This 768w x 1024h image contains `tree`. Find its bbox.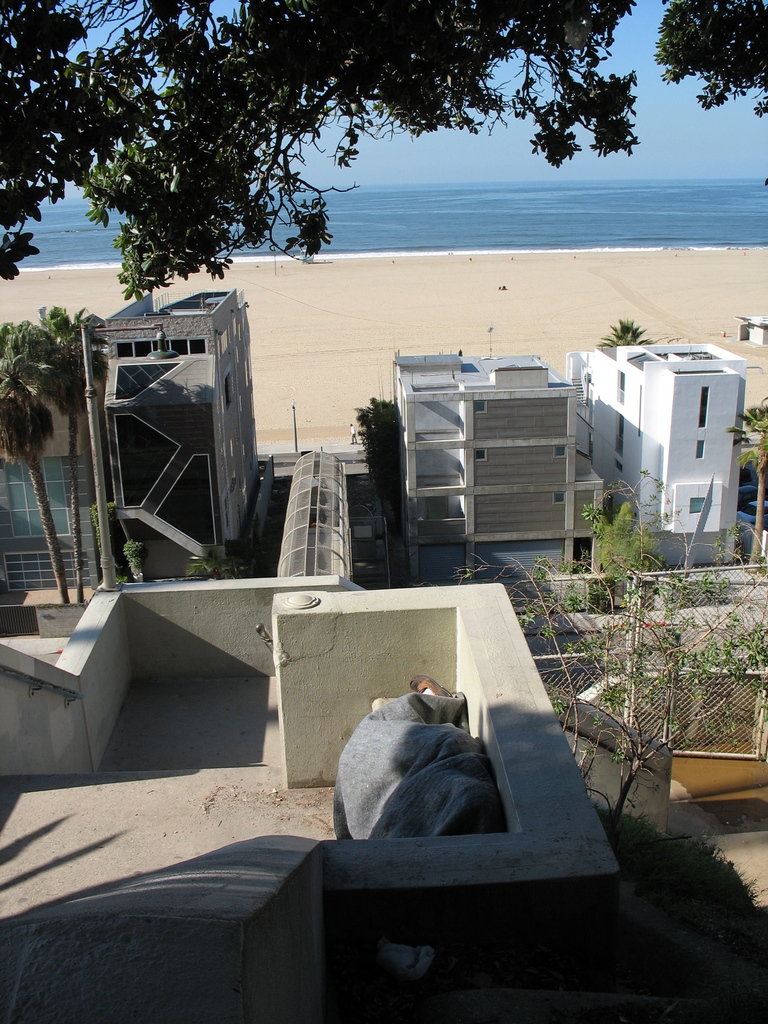
pyautogui.locateOnScreen(0, 0, 767, 300).
